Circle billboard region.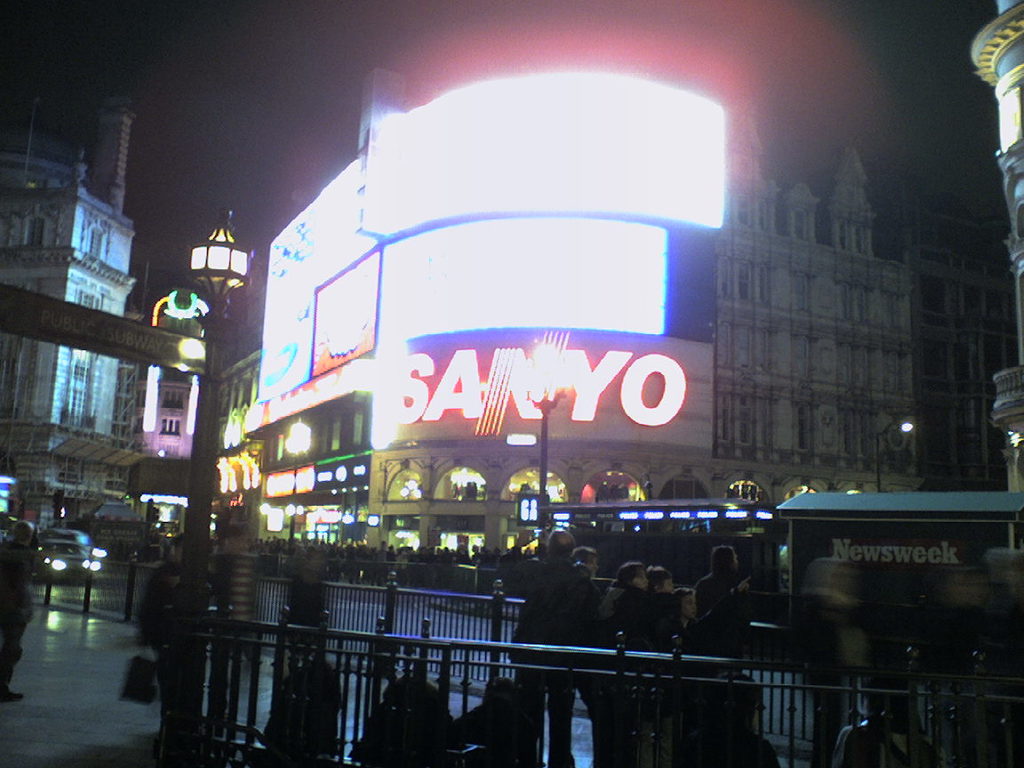
Region: crop(359, 335, 717, 459).
